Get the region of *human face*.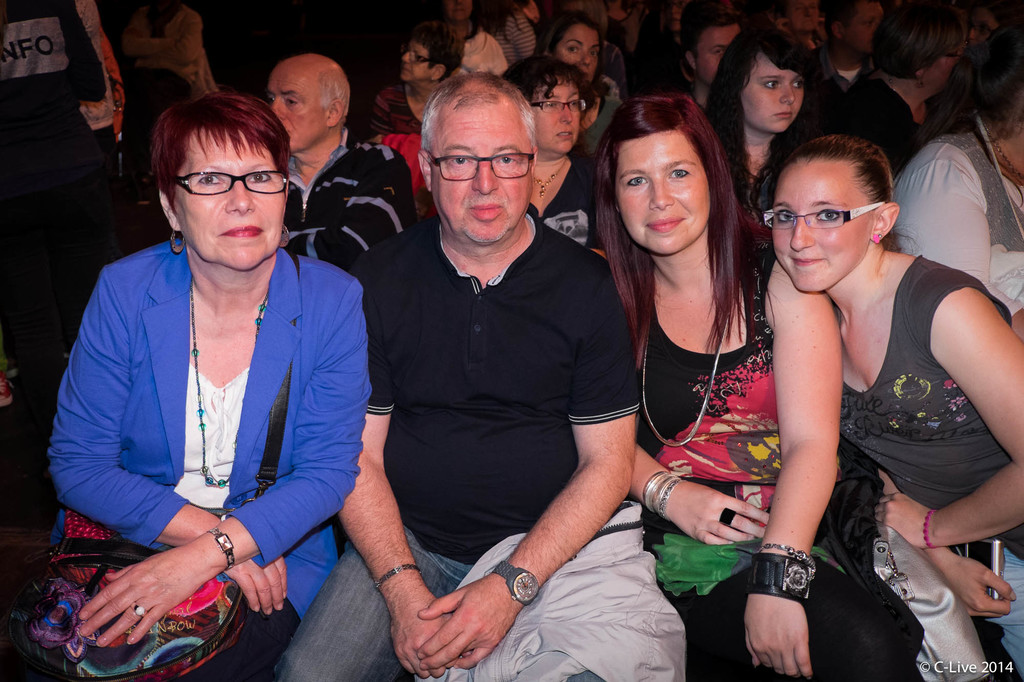
611:131:708:250.
